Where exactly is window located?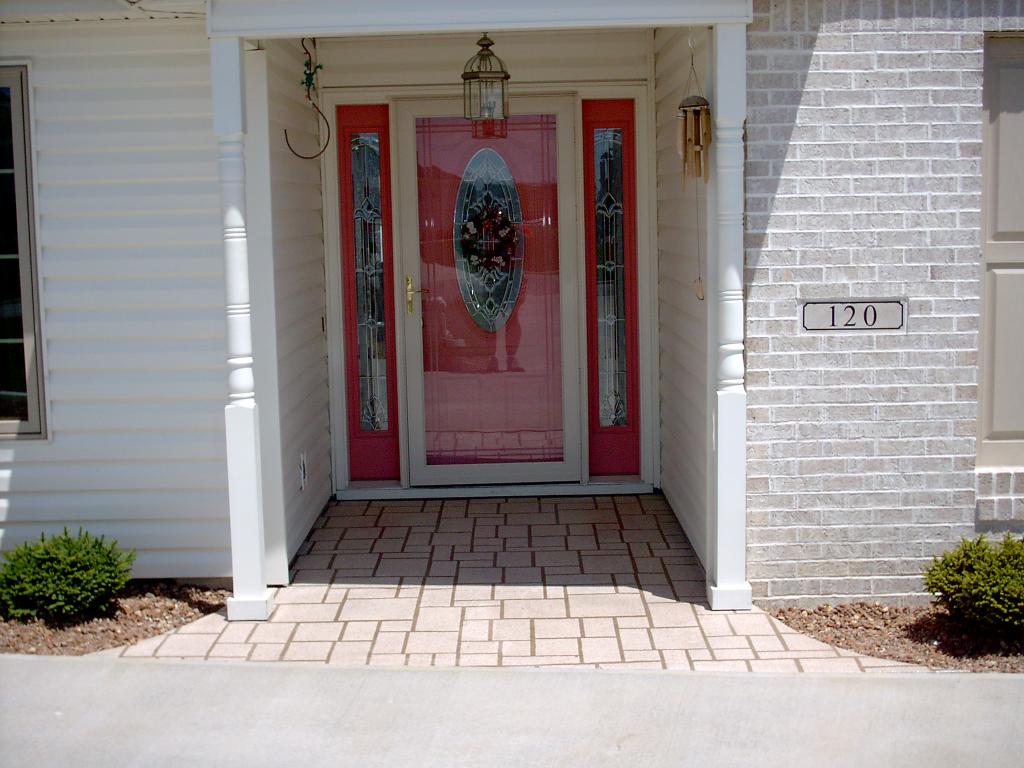
Its bounding box is [593, 120, 632, 429].
